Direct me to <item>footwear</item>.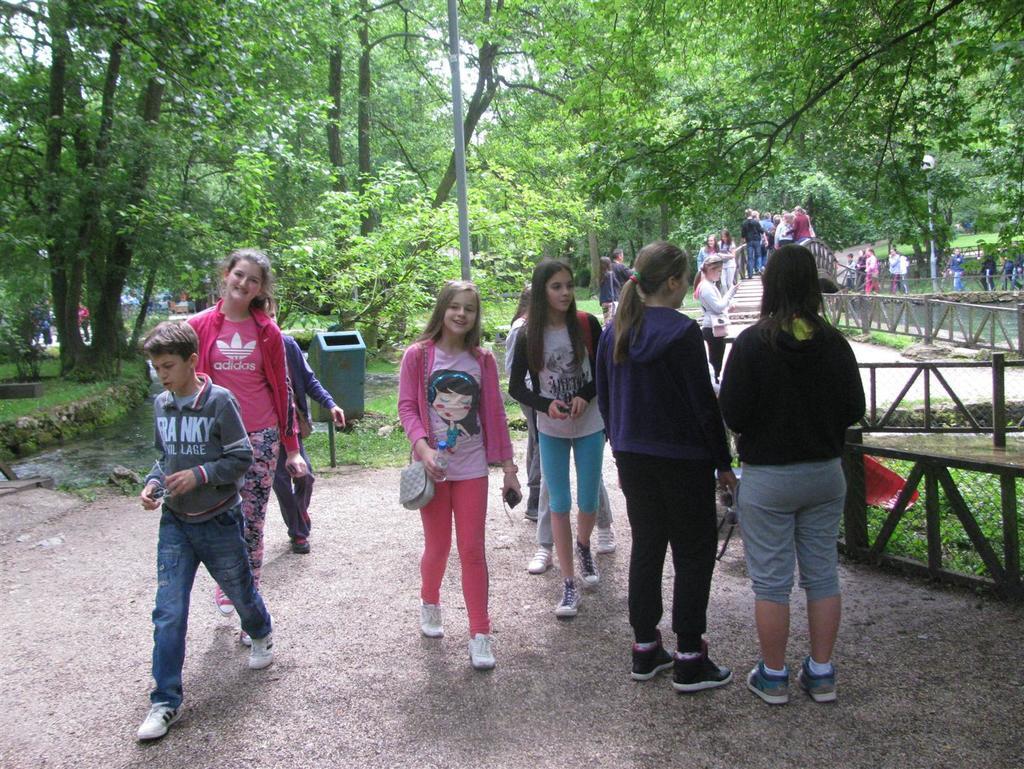
Direction: Rect(249, 616, 275, 670).
